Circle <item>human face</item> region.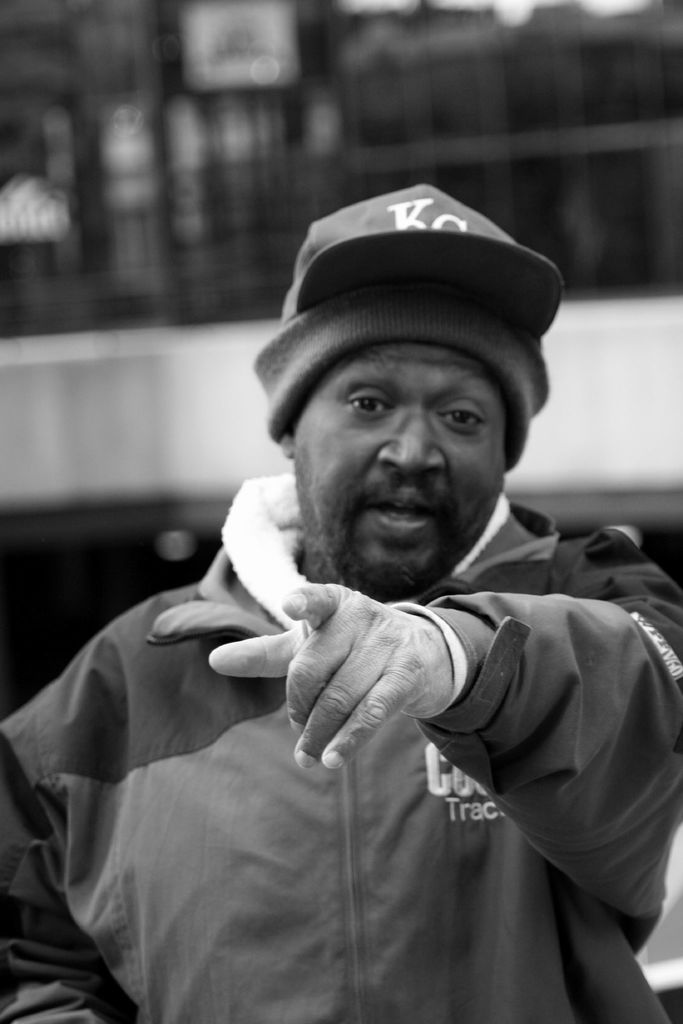
Region: 298:339:501:596.
